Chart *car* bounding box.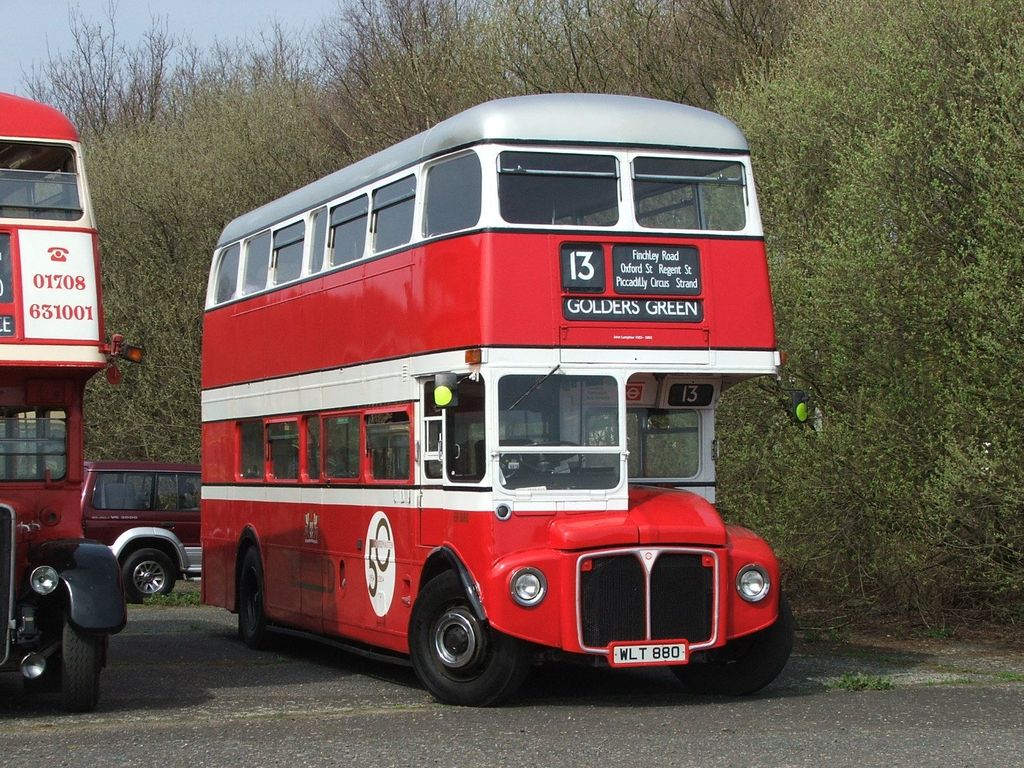
Charted: <bbox>79, 458, 199, 604</bbox>.
